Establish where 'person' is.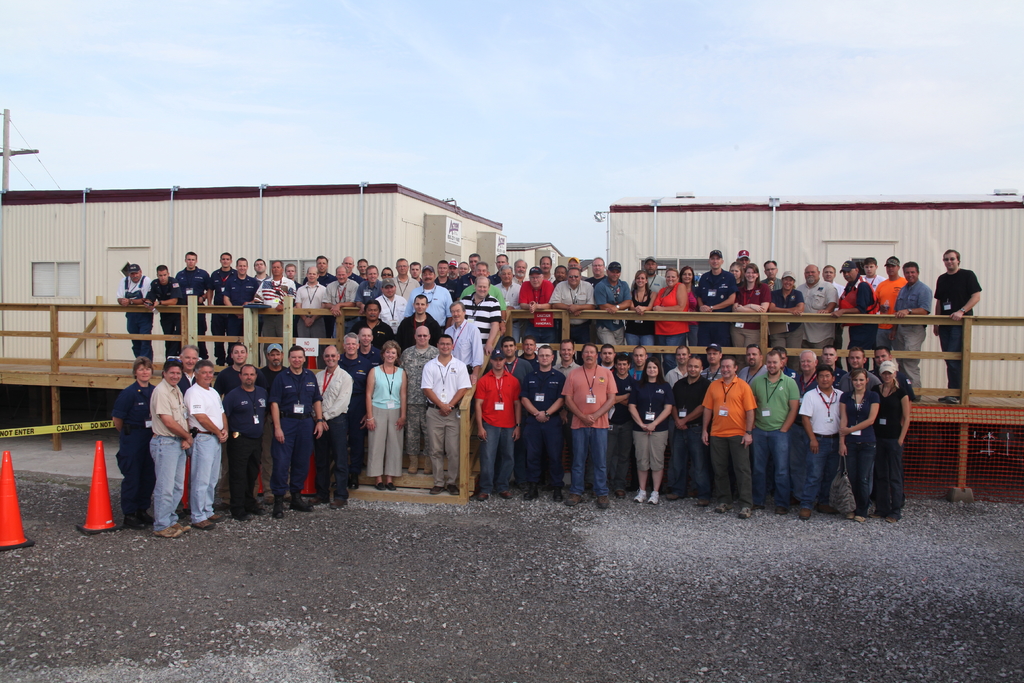
Established at bbox=[595, 260, 636, 344].
